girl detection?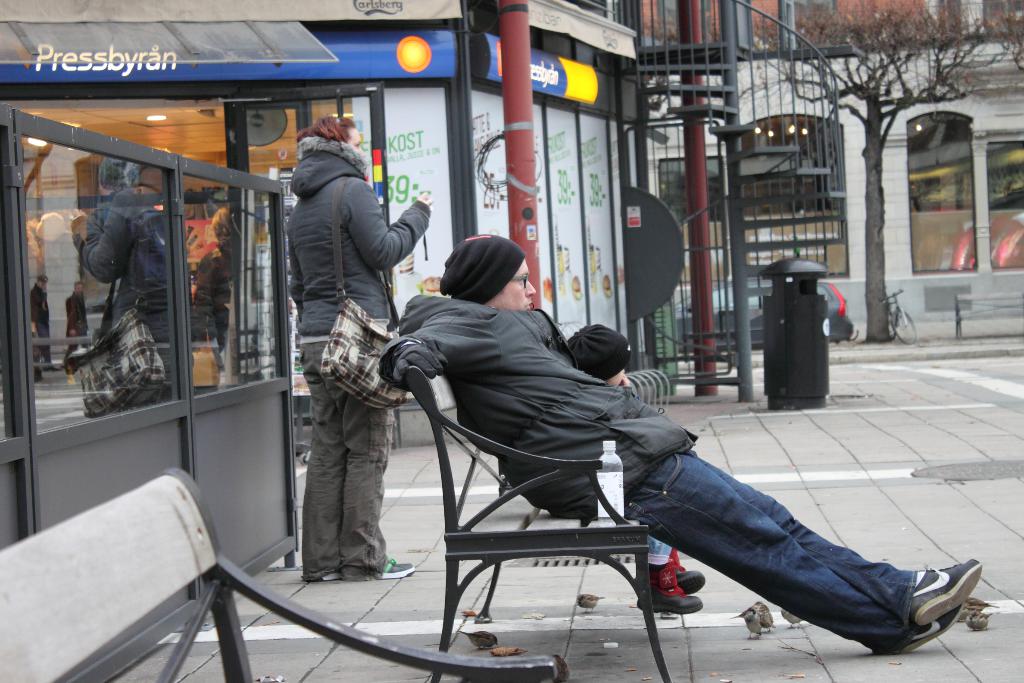
box(275, 103, 436, 589)
